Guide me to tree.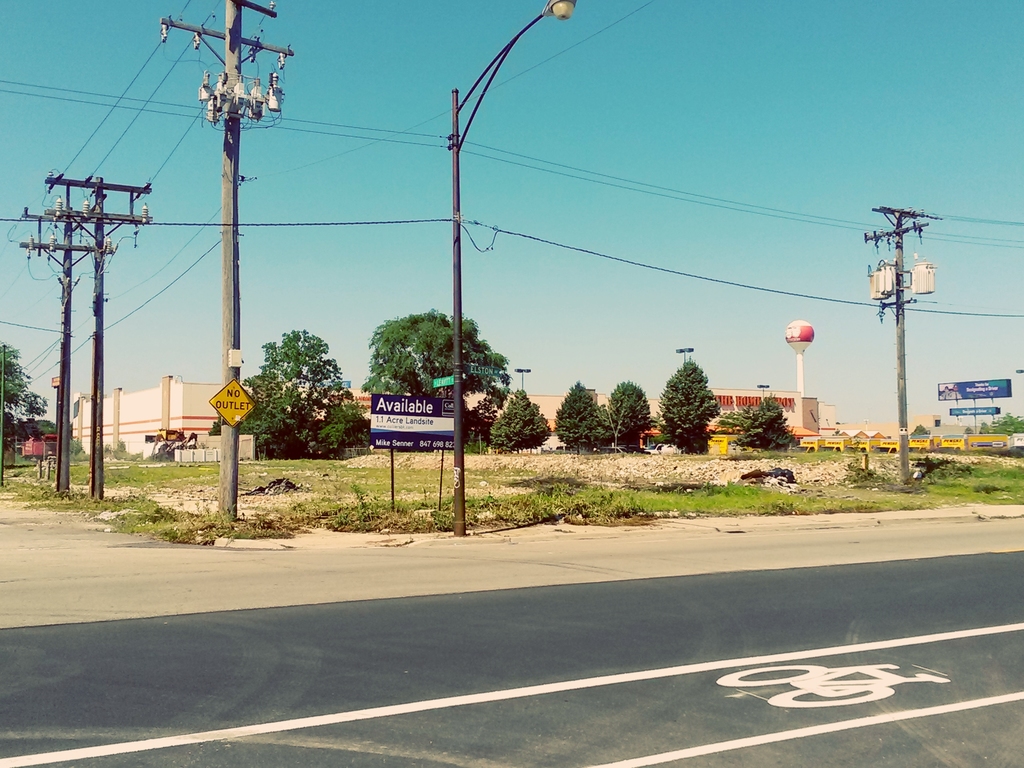
Guidance: 655/357/722/451.
